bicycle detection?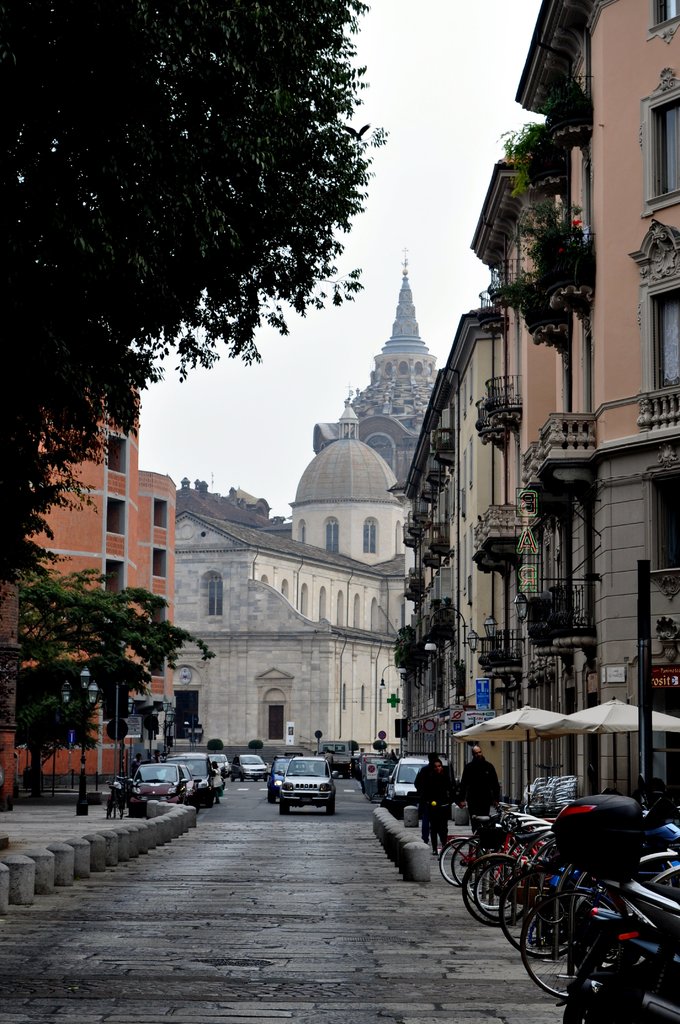
<box>496,872,679,1009</box>
